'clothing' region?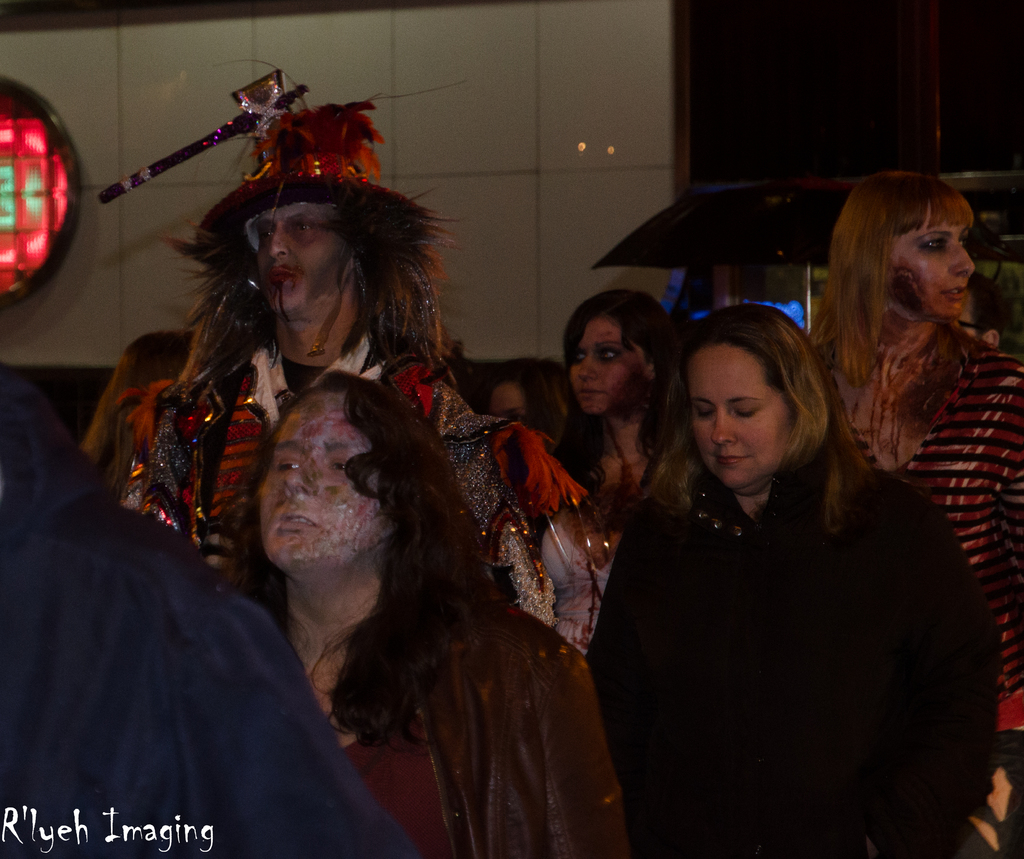
531:509:616:657
